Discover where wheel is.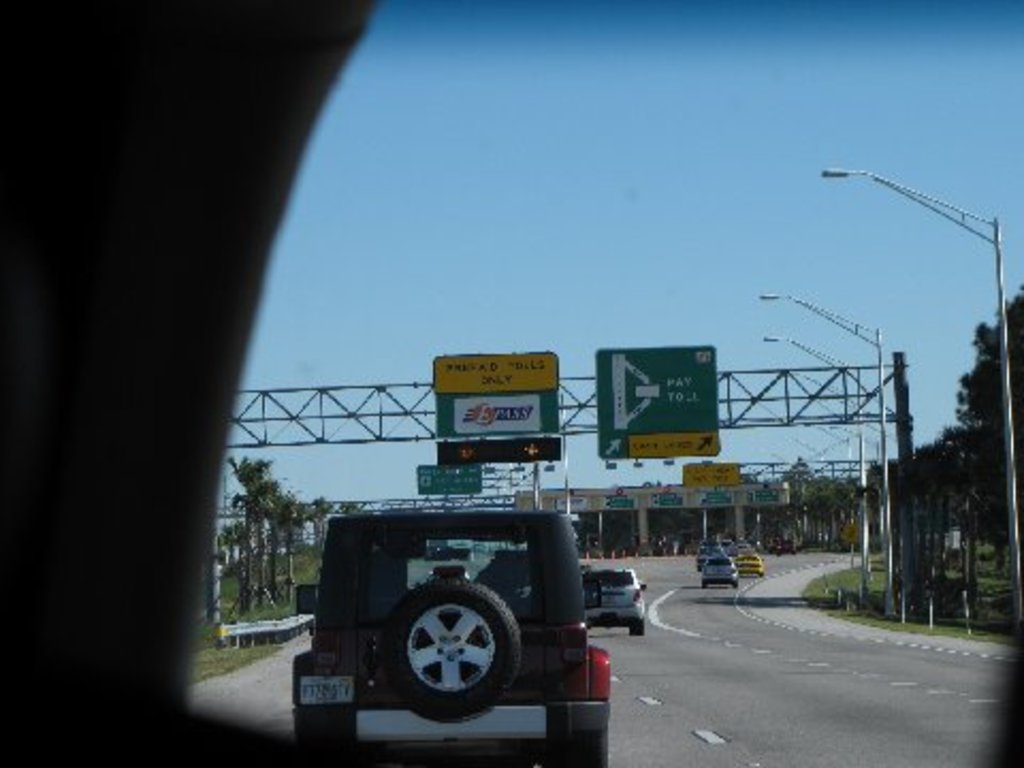
Discovered at [x1=631, y1=619, x2=644, y2=636].
